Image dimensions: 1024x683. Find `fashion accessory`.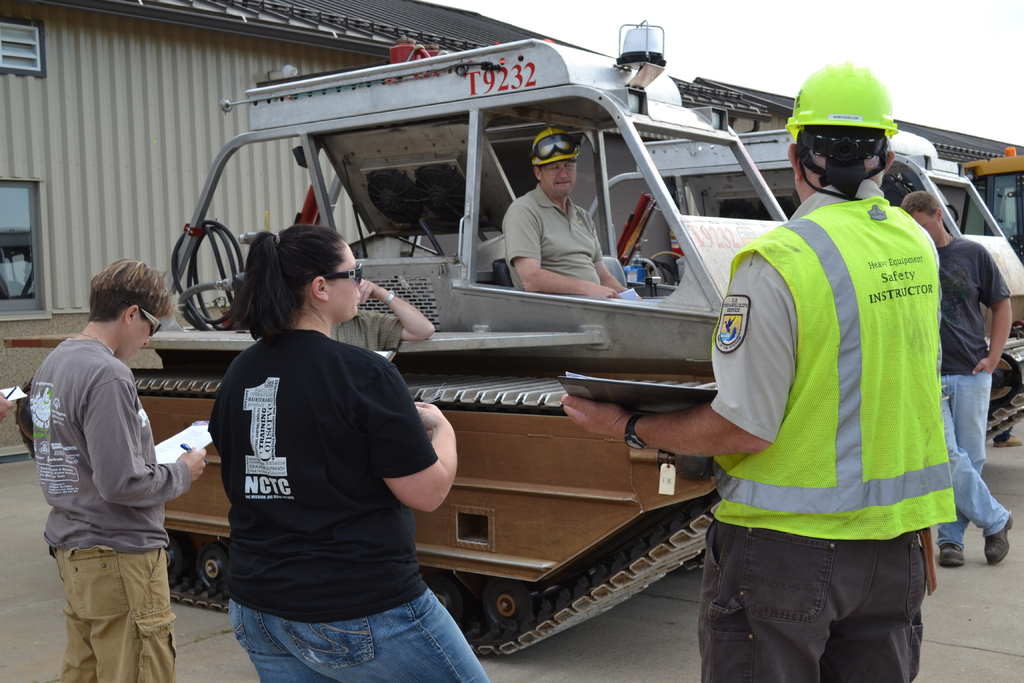
bbox=(985, 518, 1014, 569).
